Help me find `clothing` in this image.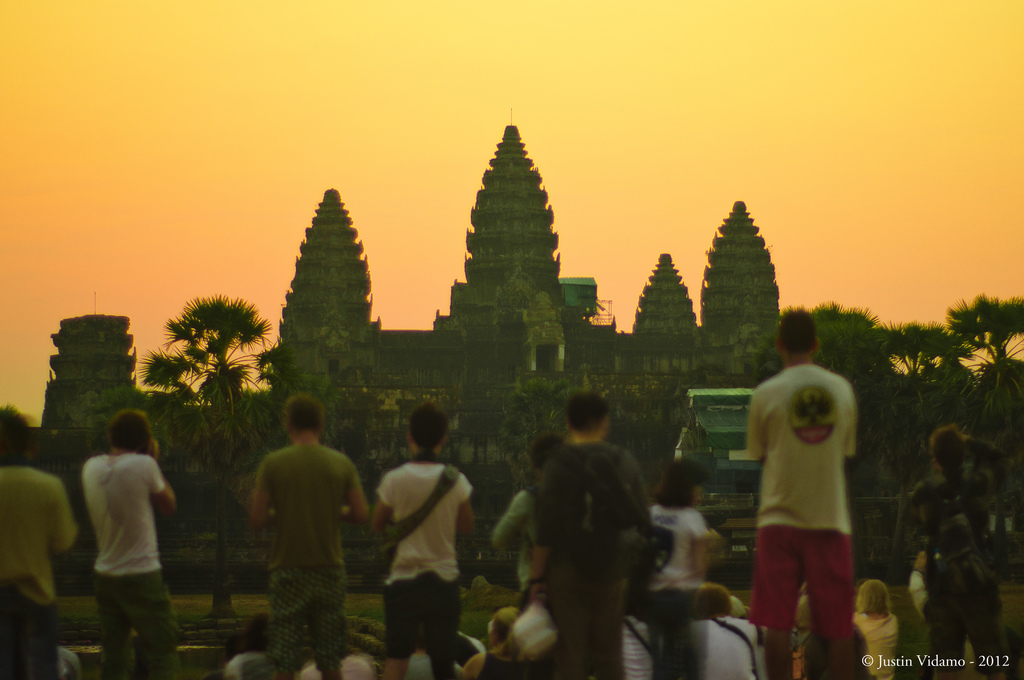
Found it: bbox(76, 447, 181, 679).
